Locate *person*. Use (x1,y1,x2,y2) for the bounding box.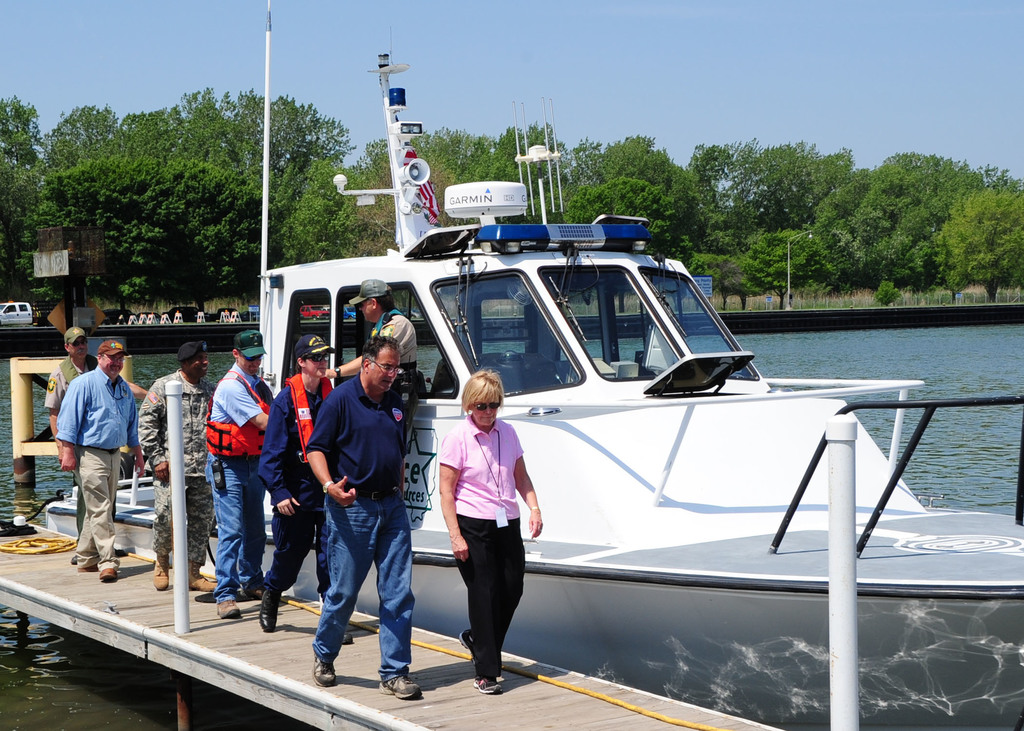
(44,330,136,520).
